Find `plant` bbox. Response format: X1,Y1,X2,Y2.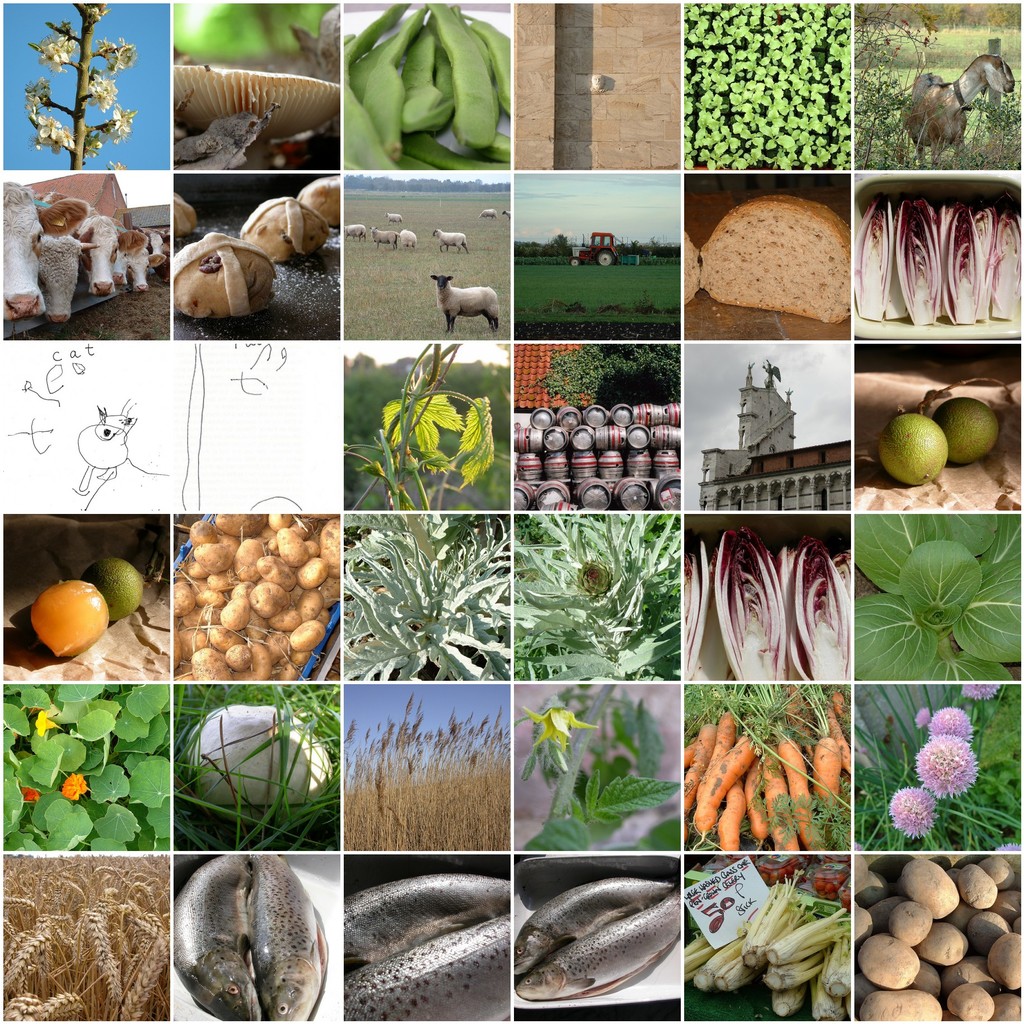
518,232,681,344.
